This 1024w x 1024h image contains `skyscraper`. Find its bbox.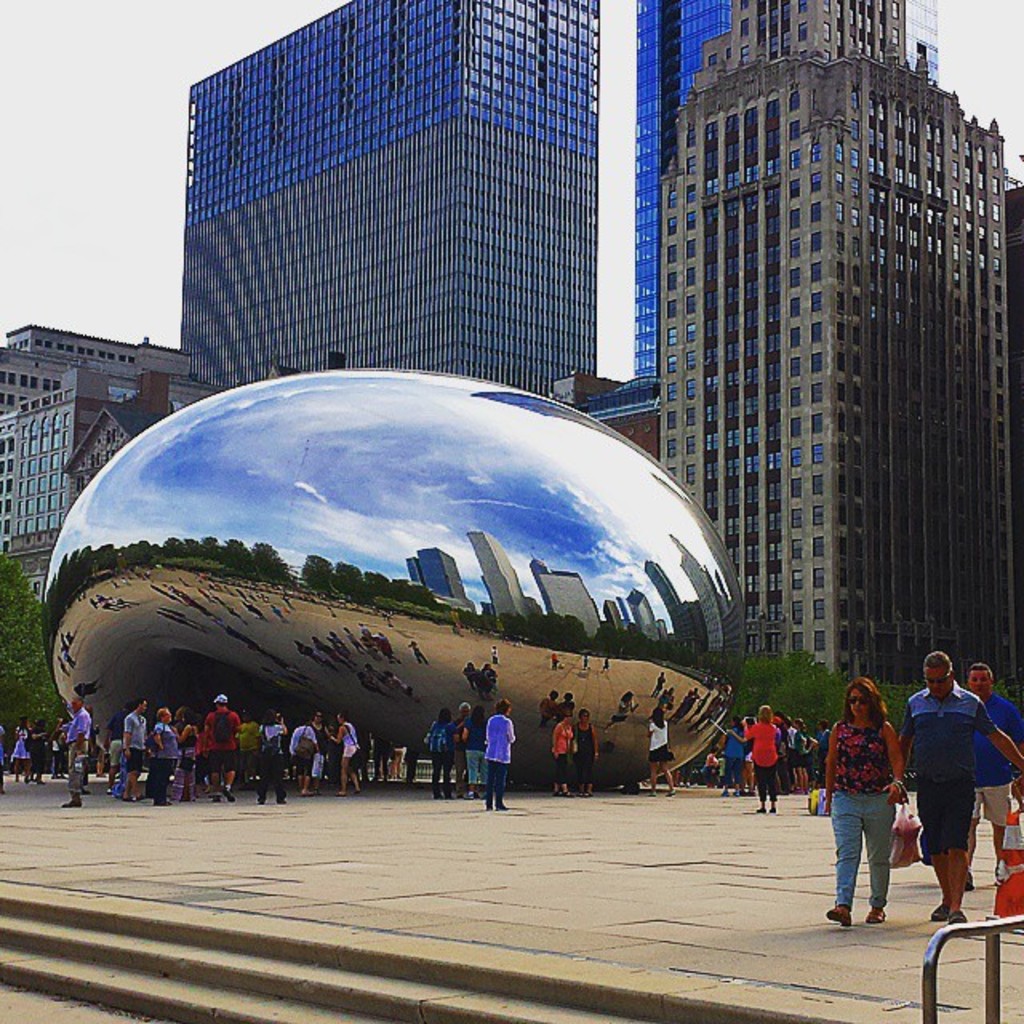
locate(162, 0, 598, 418).
